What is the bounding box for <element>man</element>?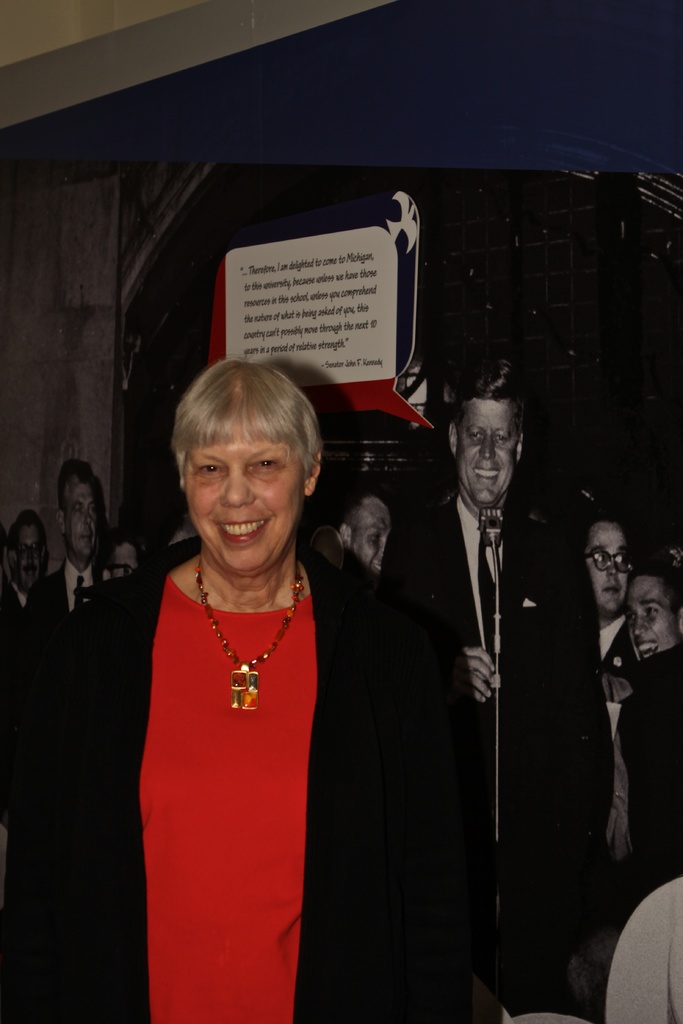
581/498/638/618.
